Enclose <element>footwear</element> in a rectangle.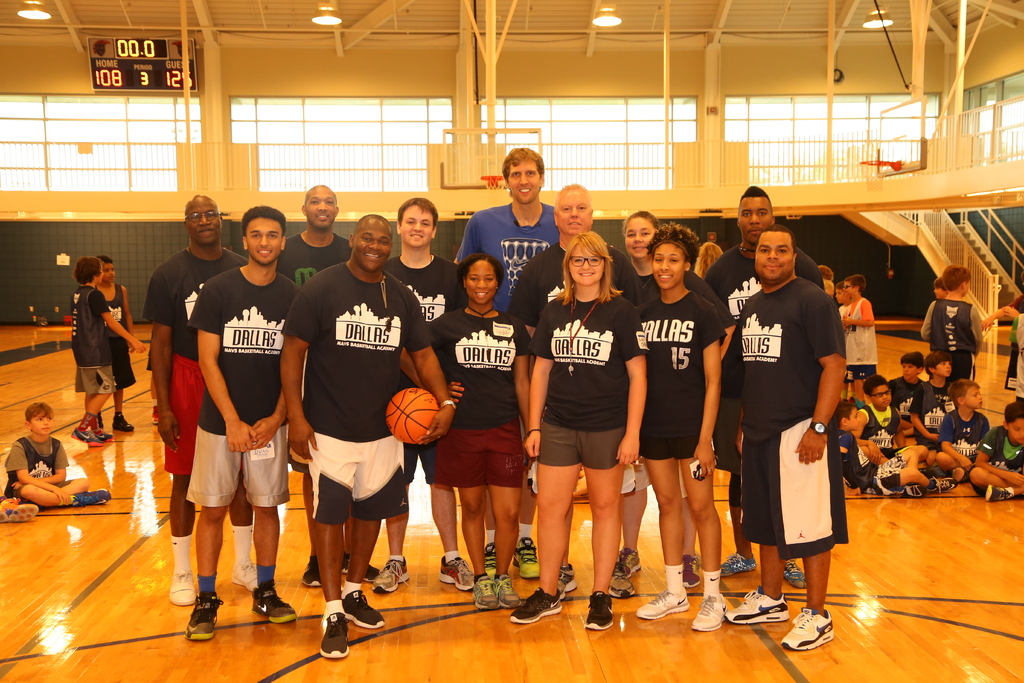
{"x1": 185, "y1": 594, "x2": 223, "y2": 641}.
